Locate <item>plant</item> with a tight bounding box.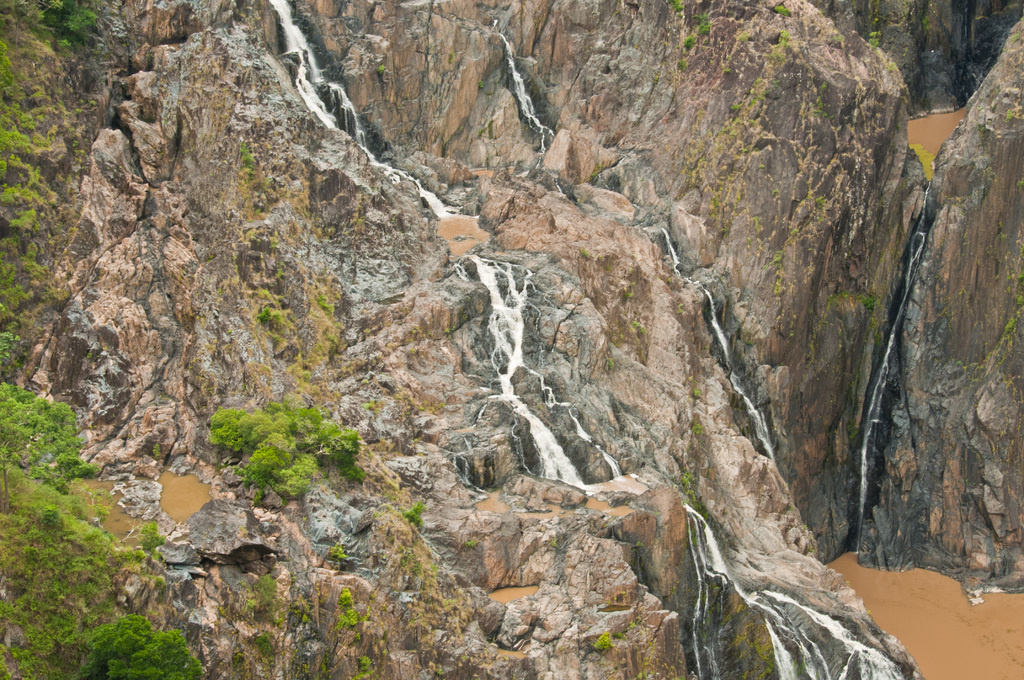
rect(371, 626, 392, 659).
